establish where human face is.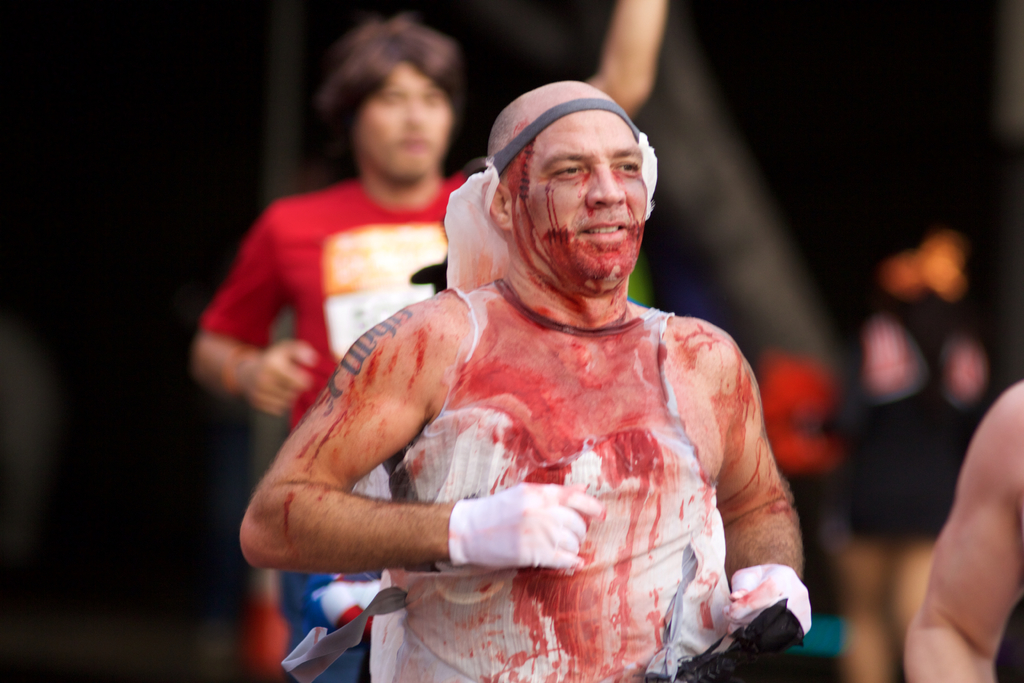
Established at {"left": 353, "top": 62, "right": 451, "bottom": 184}.
